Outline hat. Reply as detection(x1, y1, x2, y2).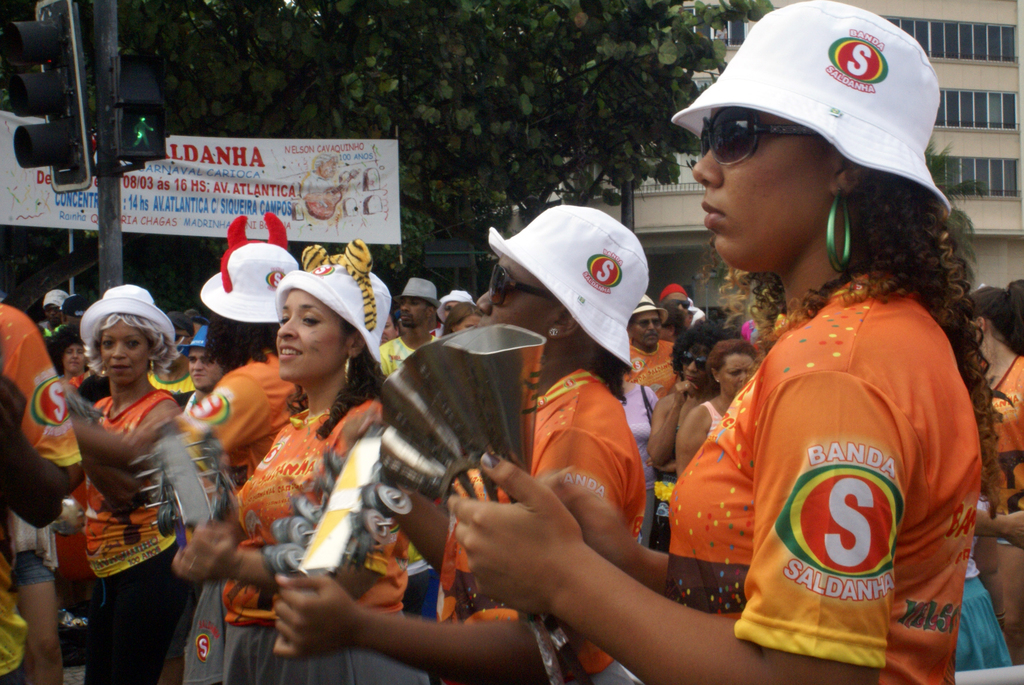
detection(656, 284, 682, 302).
